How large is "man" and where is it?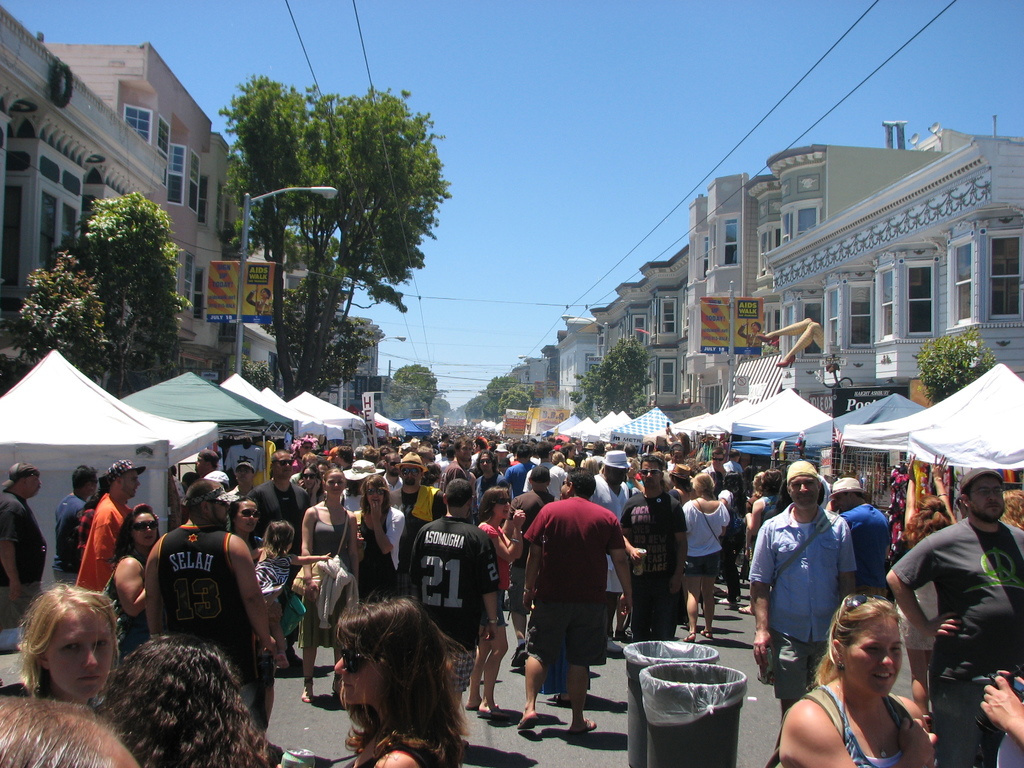
Bounding box: Rect(51, 465, 98, 581).
